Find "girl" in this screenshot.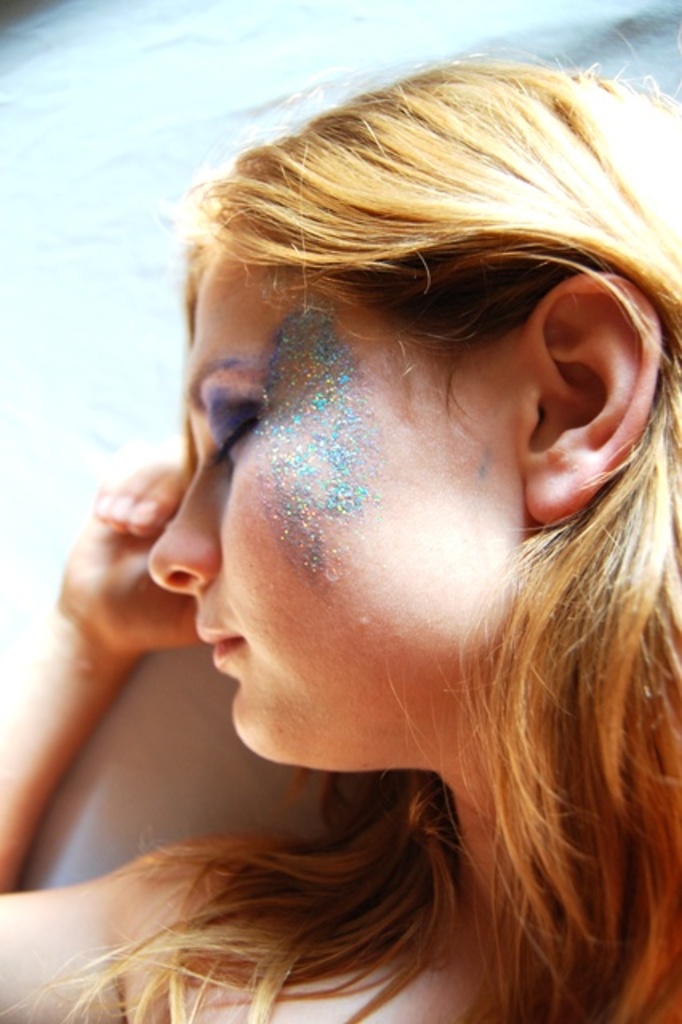
The bounding box for "girl" is left=34, top=30, right=681, bottom=1023.
